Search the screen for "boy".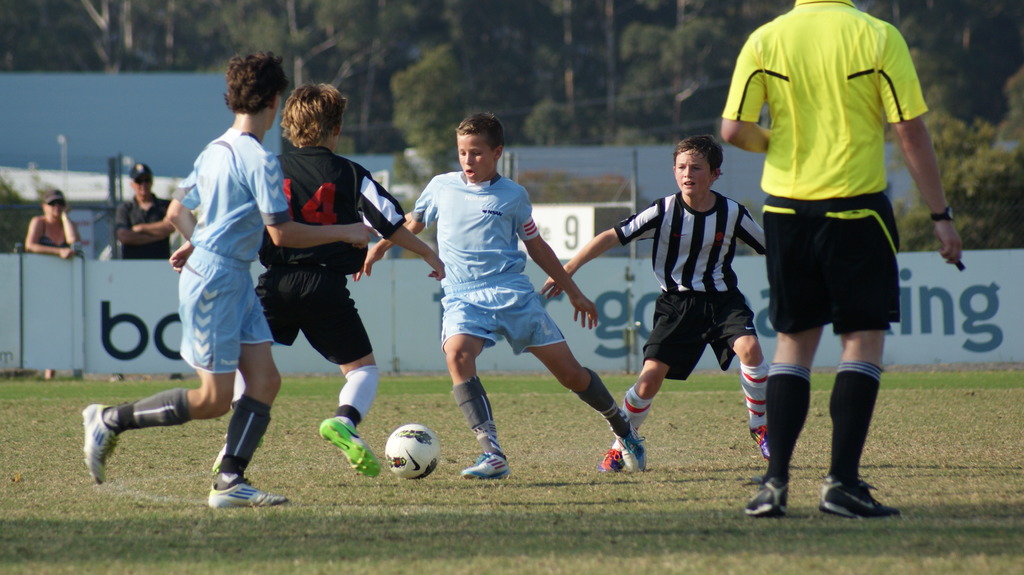
Found at (x1=388, y1=123, x2=619, y2=475).
